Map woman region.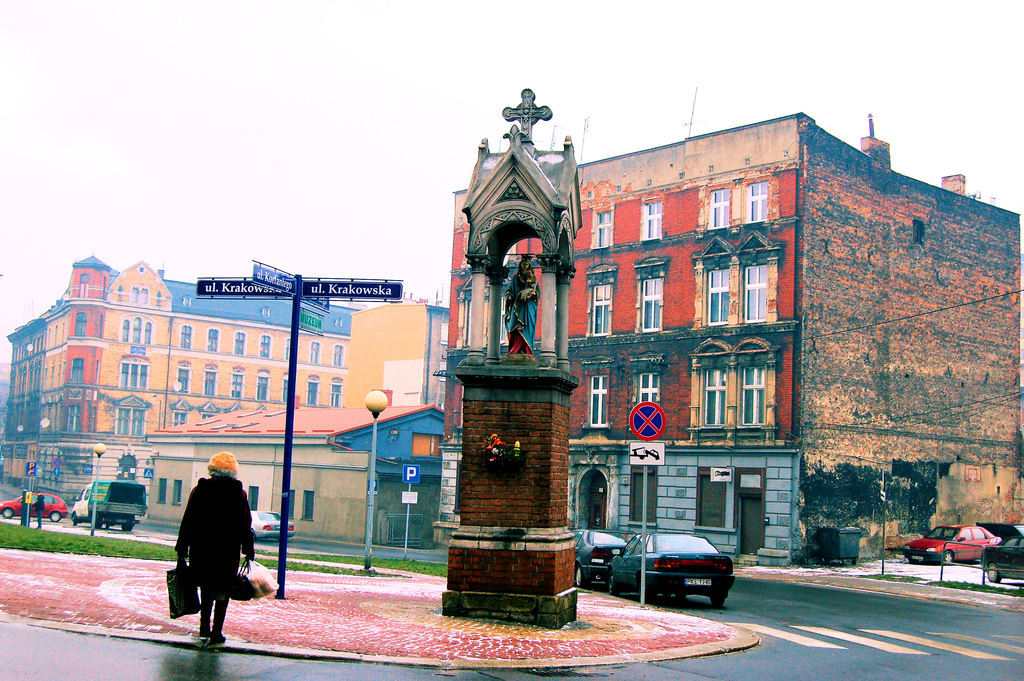
Mapped to [x1=169, y1=447, x2=255, y2=657].
